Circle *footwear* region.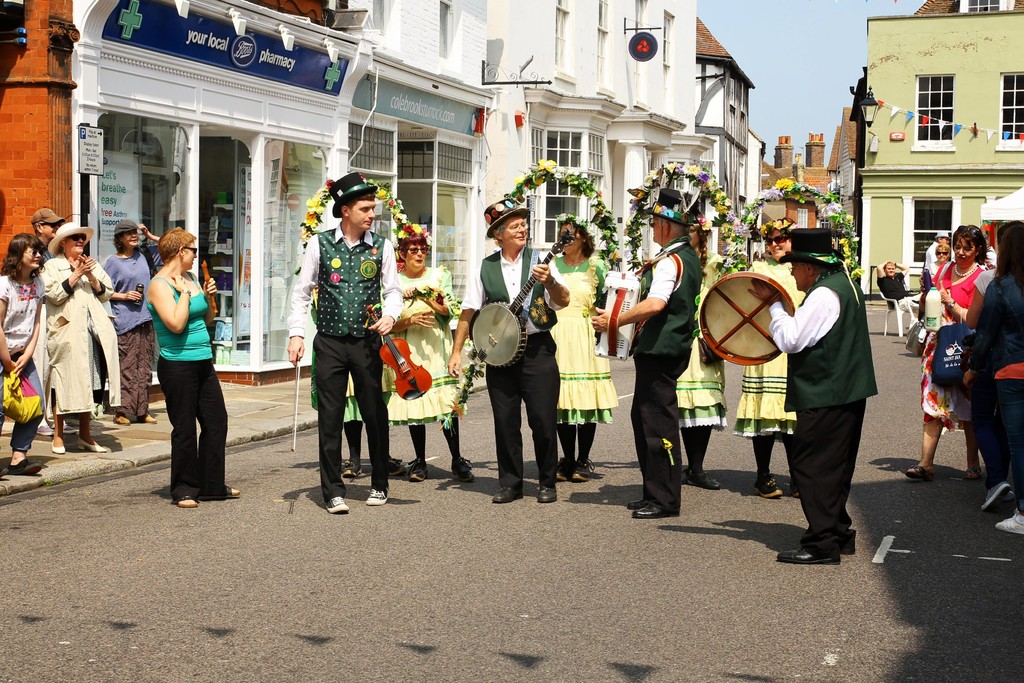
Region: box(77, 440, 105, 451).
